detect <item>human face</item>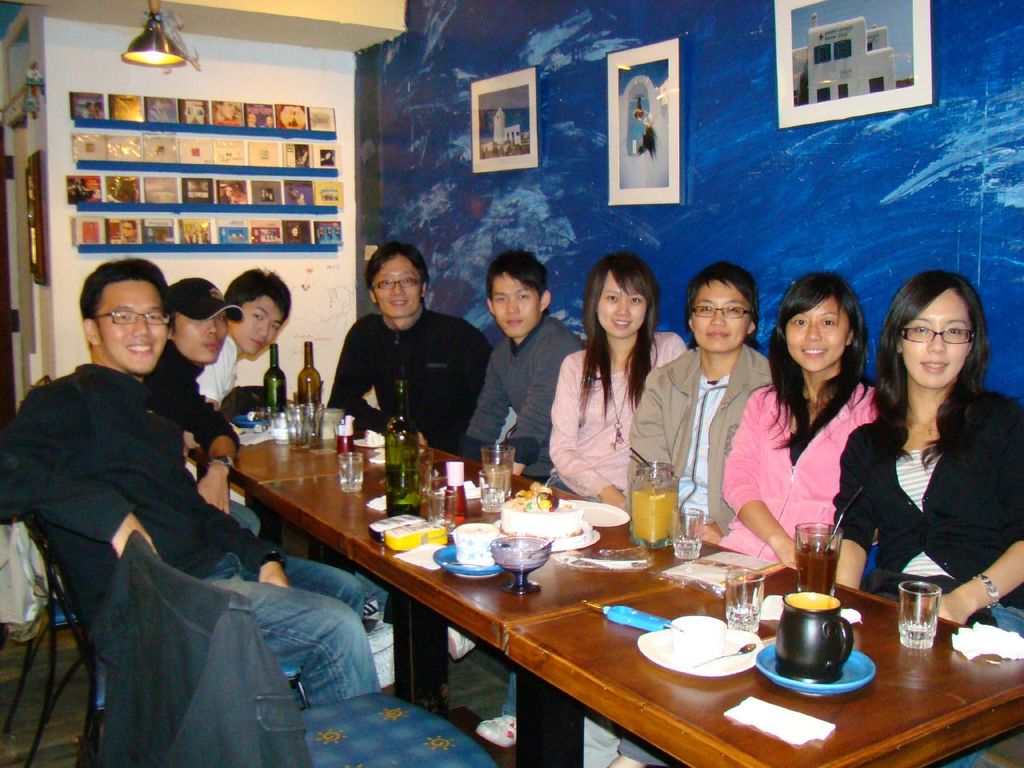
bbox(688, 277, 752, 351)
